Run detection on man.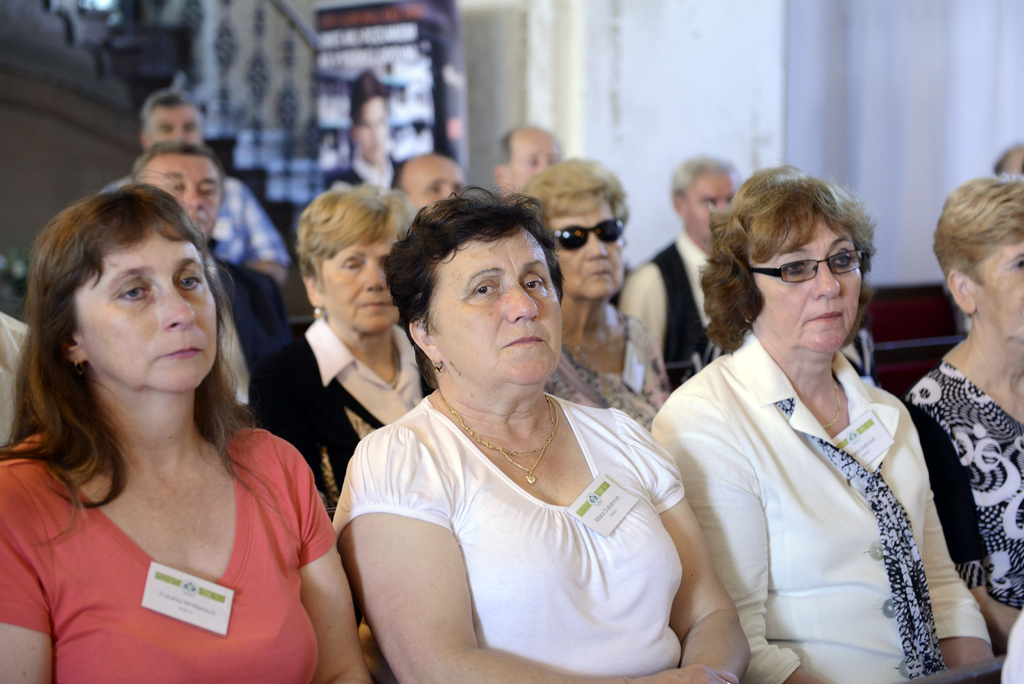
Result: <region>996, 144, 1023, 175</region>.
